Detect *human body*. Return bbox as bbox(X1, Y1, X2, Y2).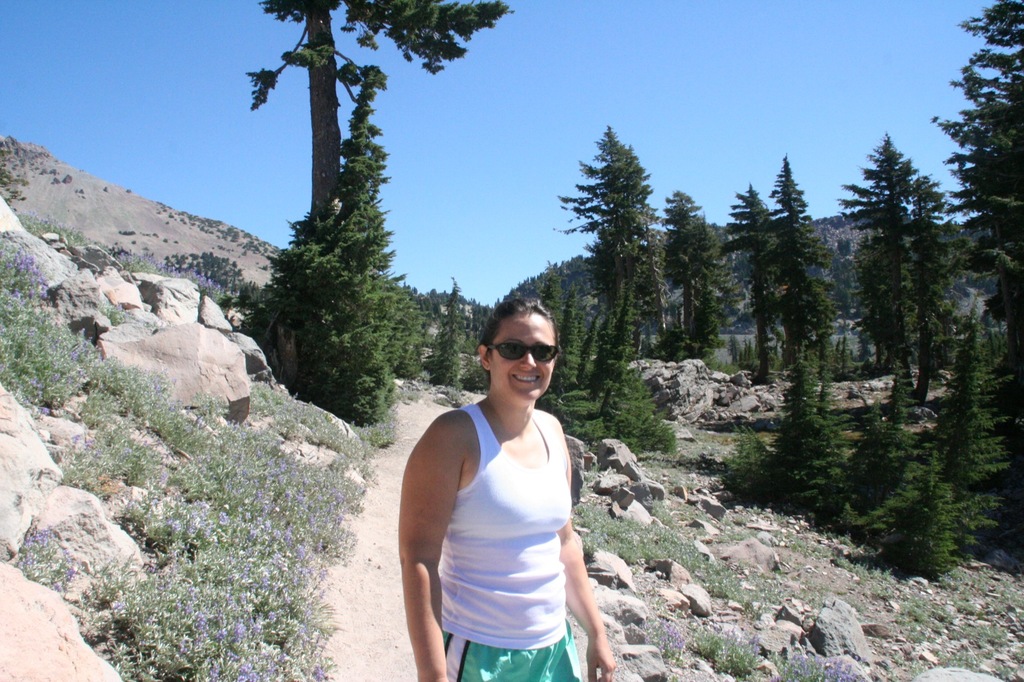
bbox(398, 303, 621, 681).
